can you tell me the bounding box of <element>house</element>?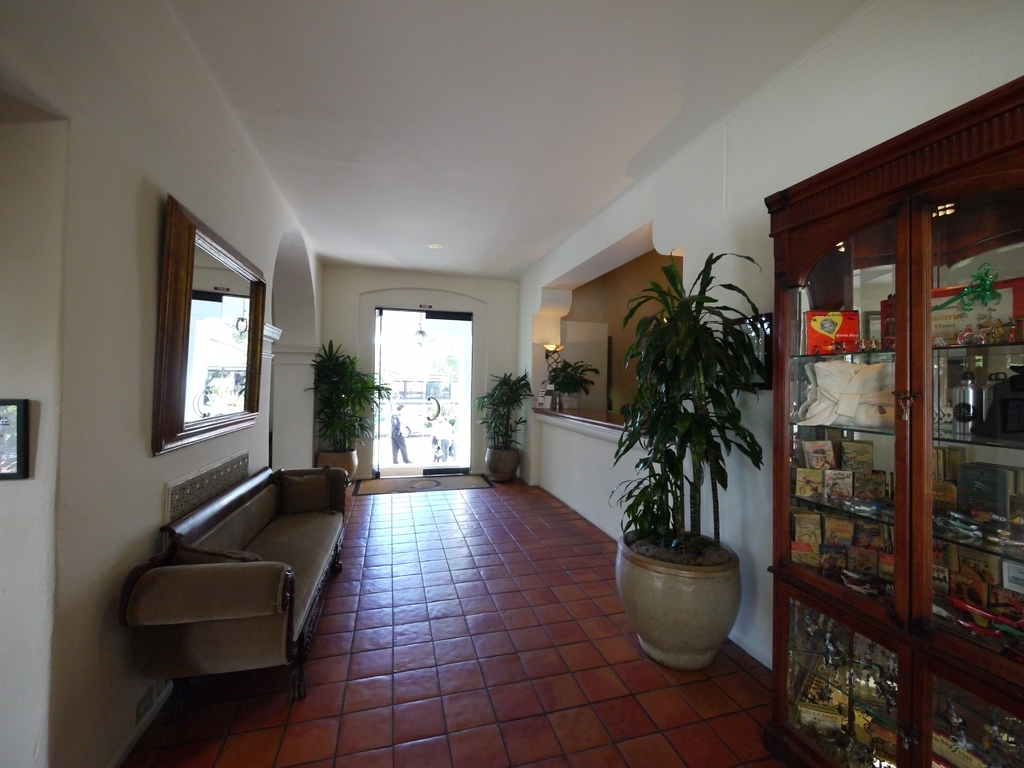
bbox=(52, 44, 1020, 767).
